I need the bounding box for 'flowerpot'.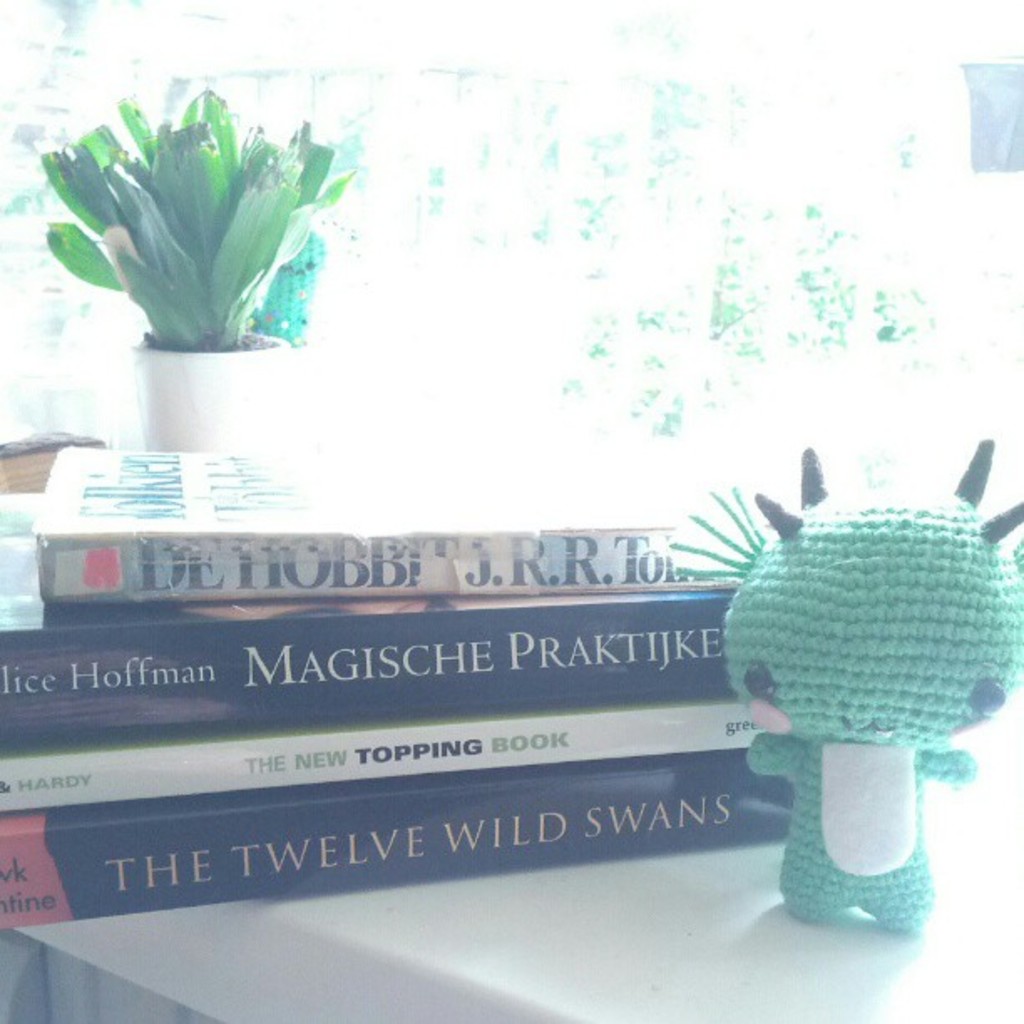
Here it is: 120:328:296:455.
